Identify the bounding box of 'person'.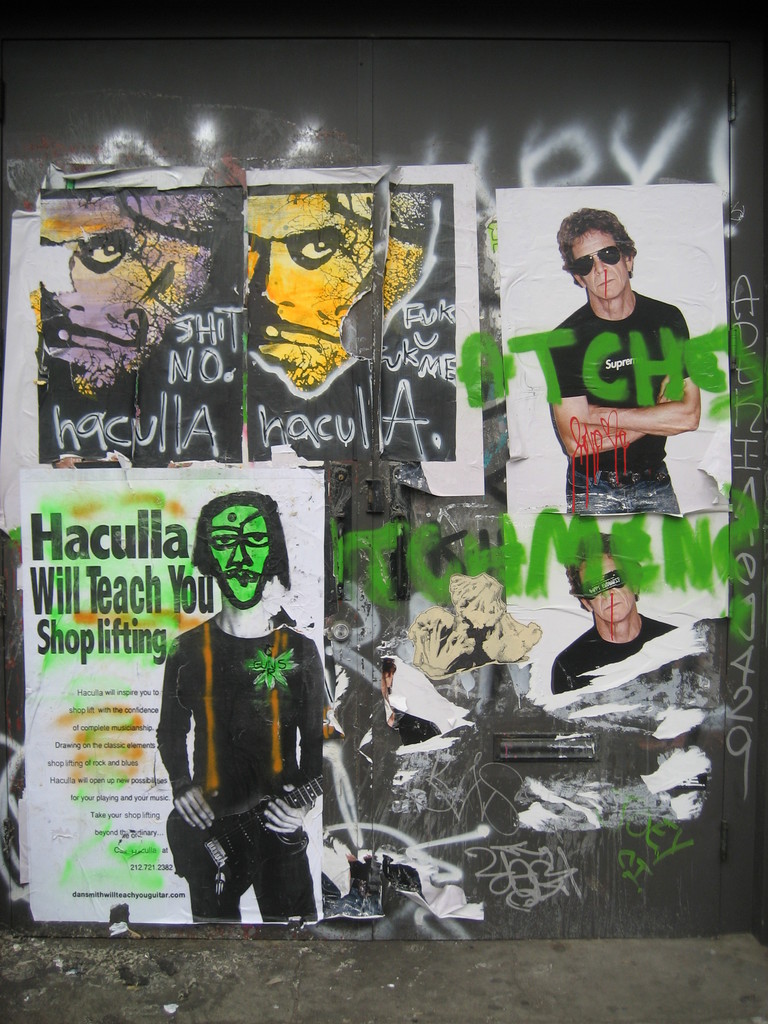
rect(551, 531, 681, 695).
